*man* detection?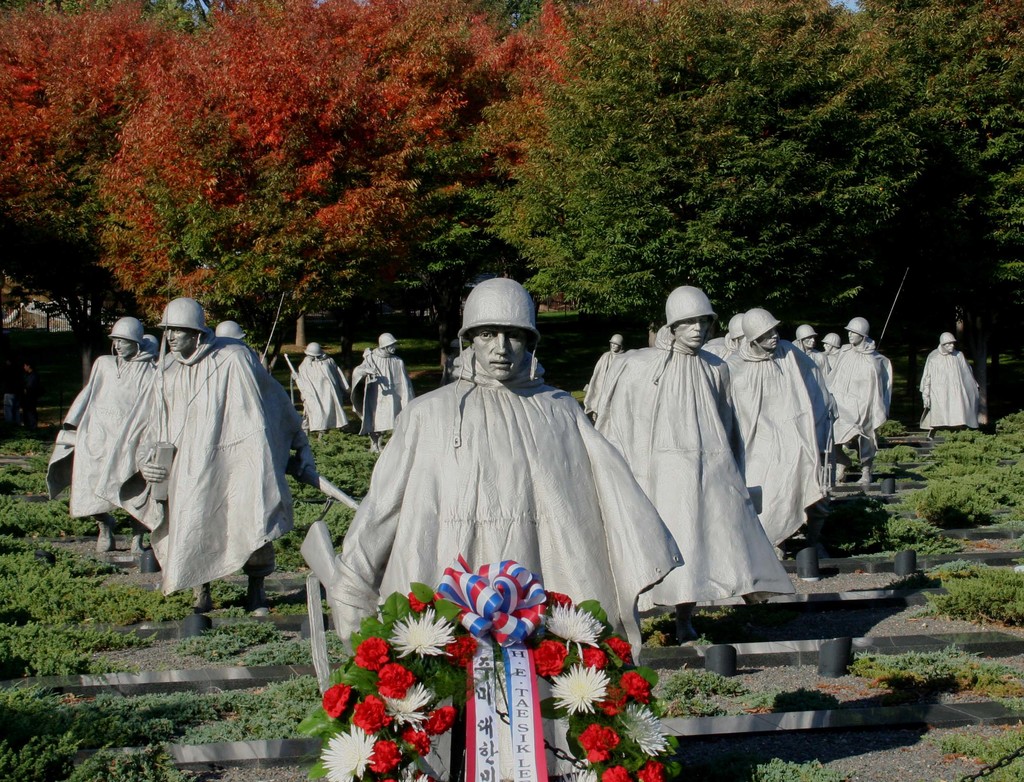
[140, 295, 318, 617]
